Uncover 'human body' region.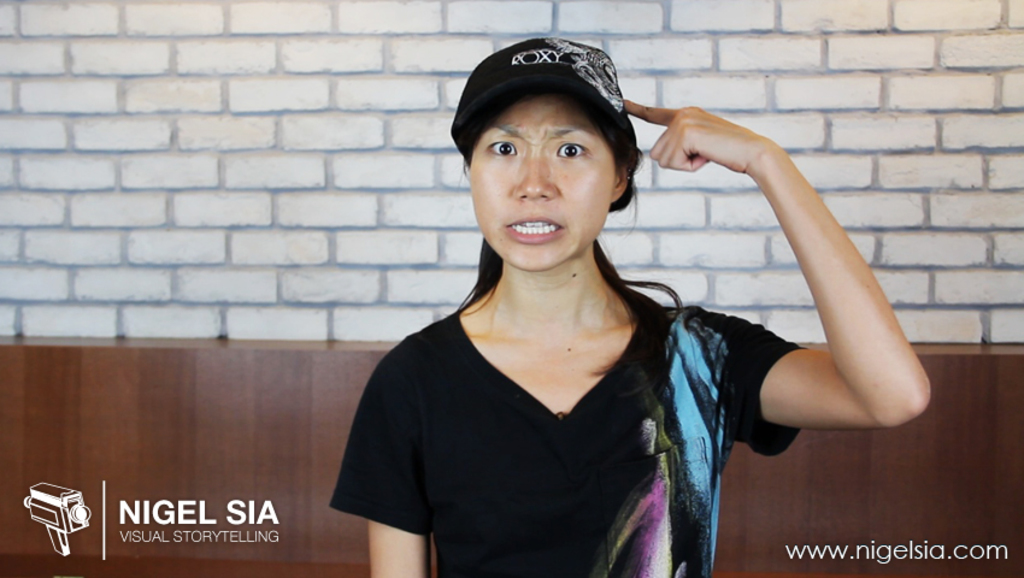
Uncovered: (325, 60, 875, 574).
